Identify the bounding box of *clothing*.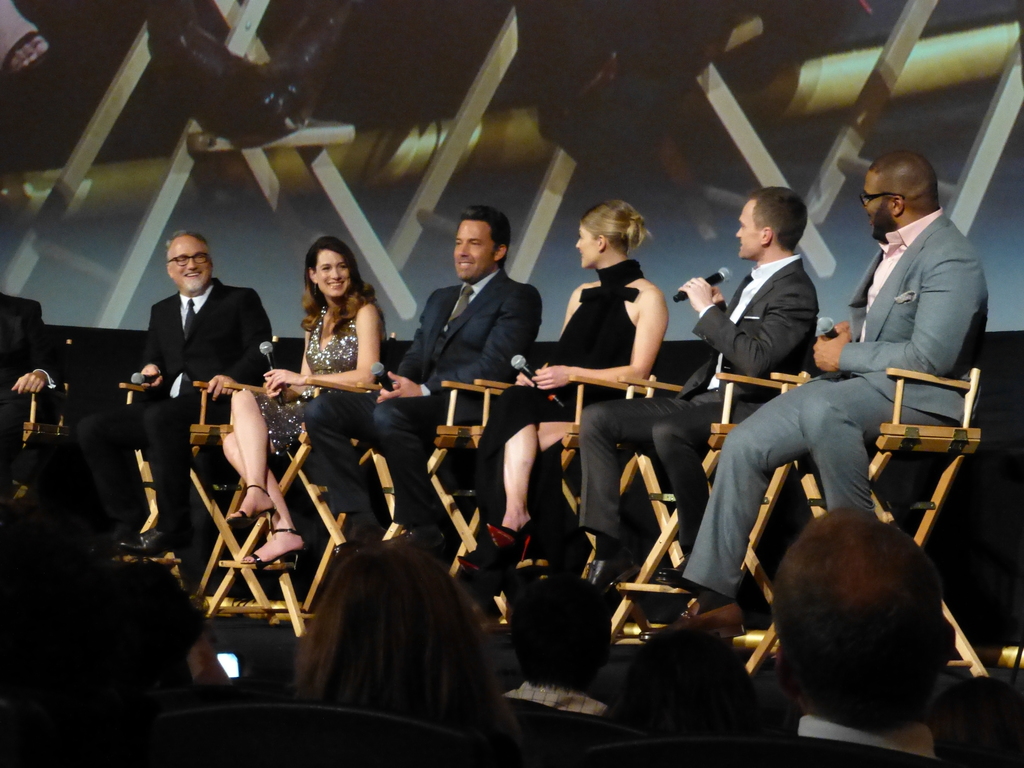
75,276,271,525.
